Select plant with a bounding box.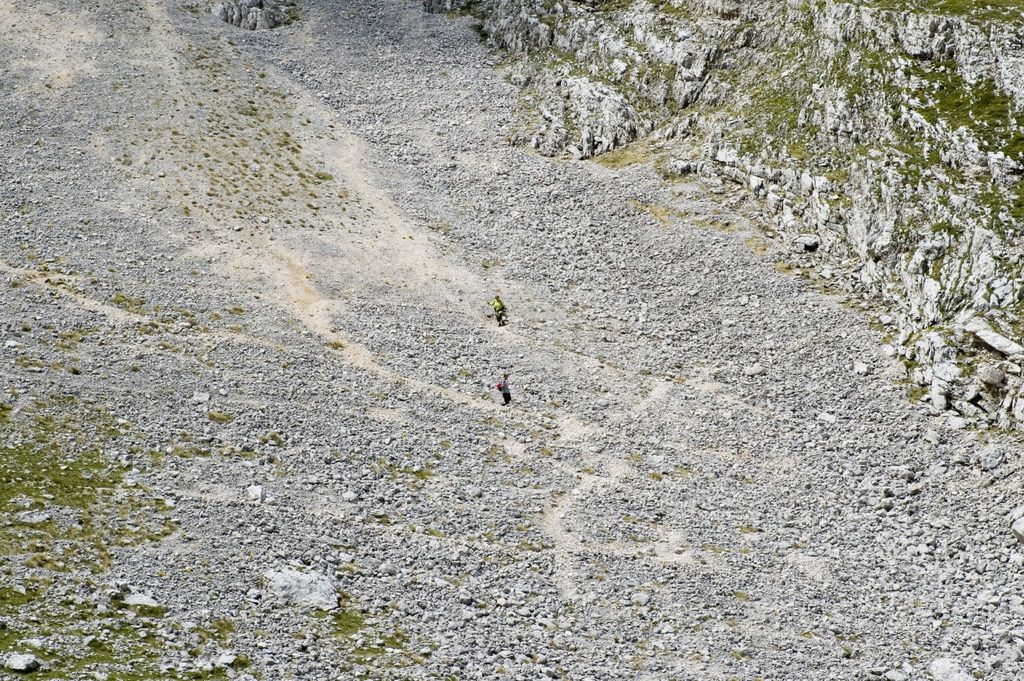
x1=977 y1=302 x2=1023 y2=343.
